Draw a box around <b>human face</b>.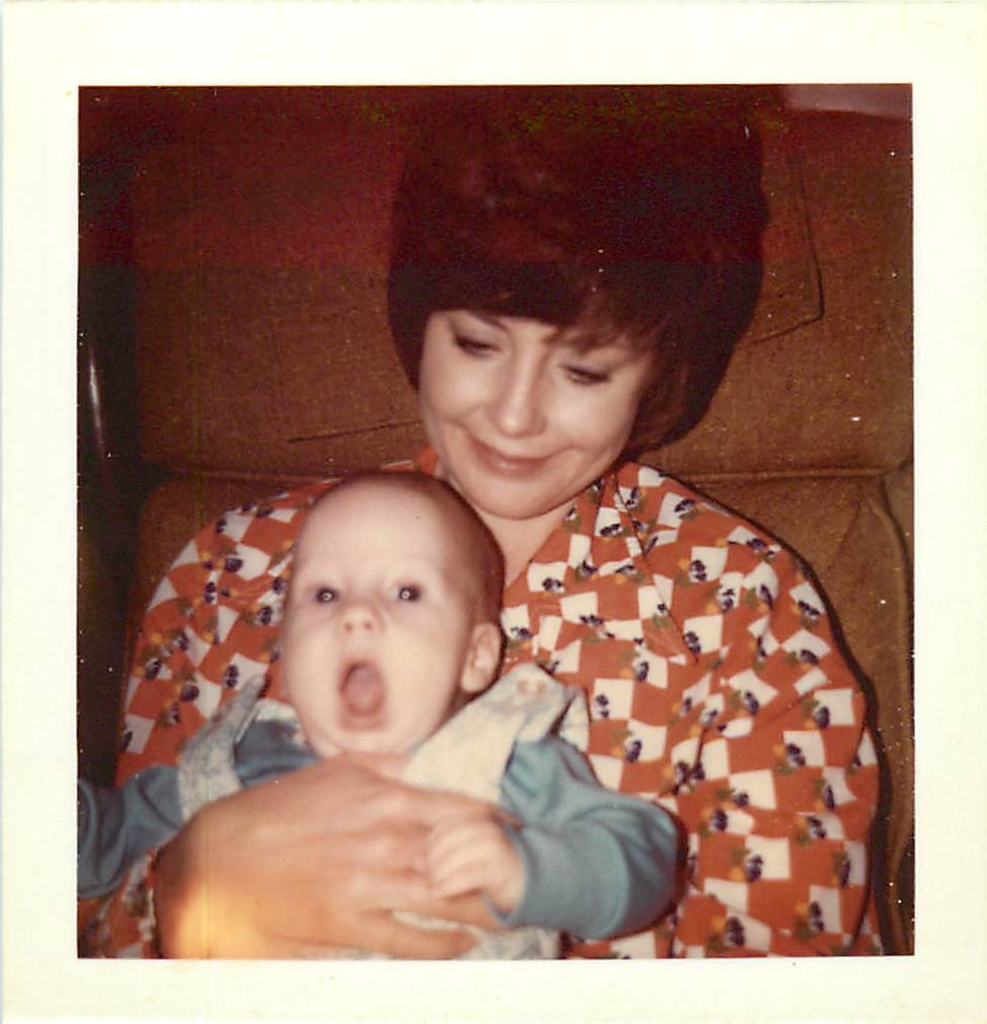
region(284, 504, 471, 755).
